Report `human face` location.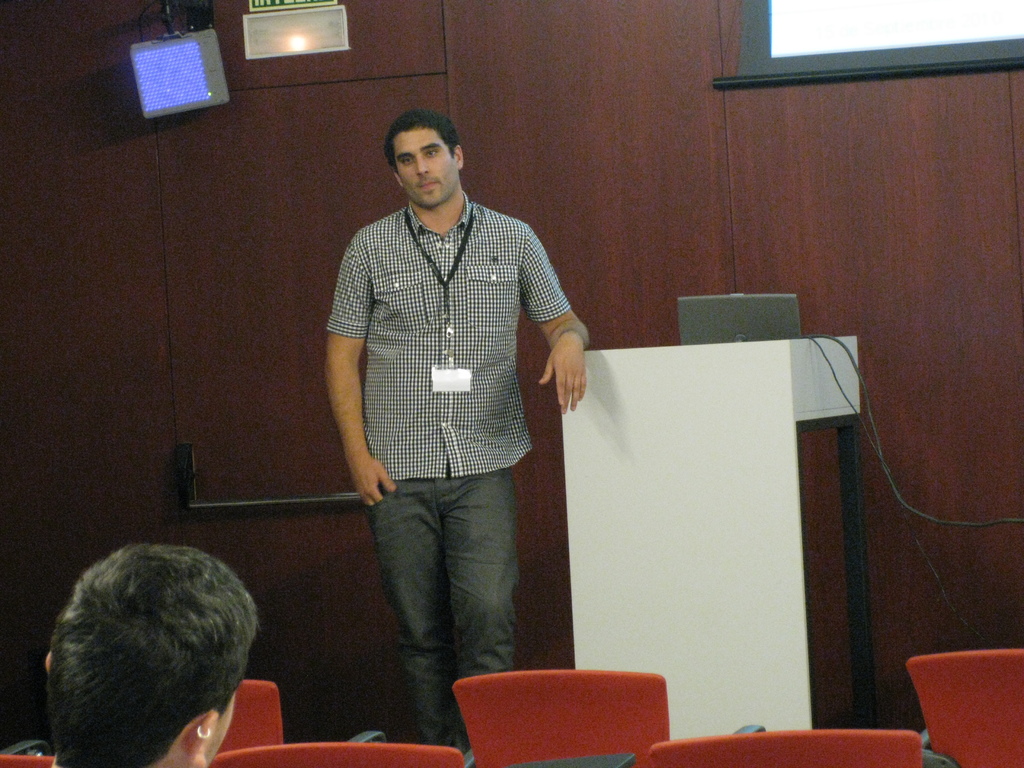
Report: box=[209, 687, 236, 767].
